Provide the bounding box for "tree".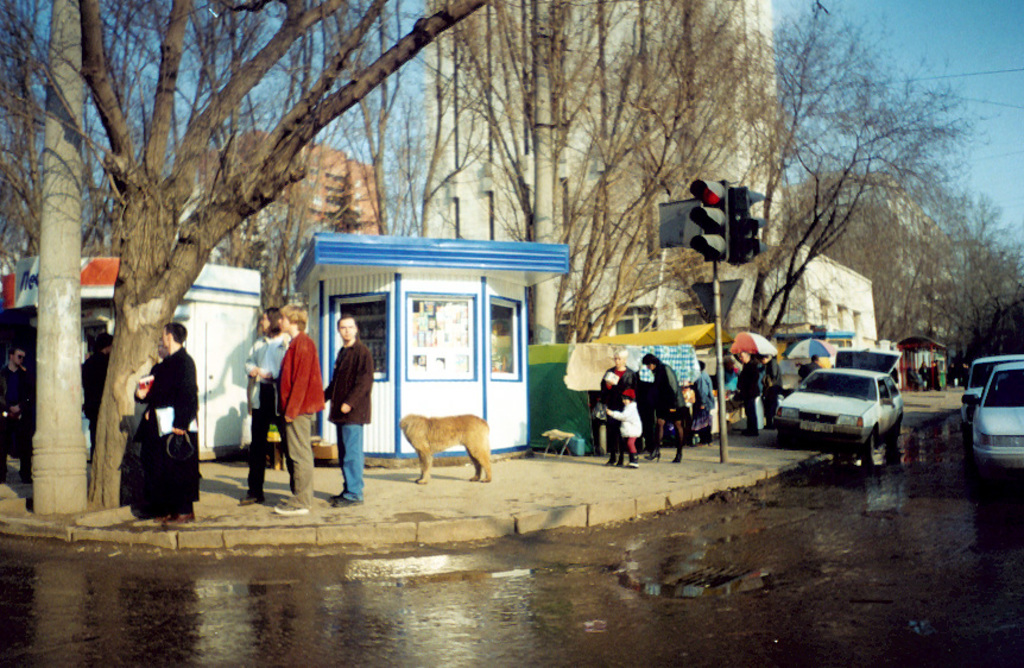
{"x1": 317, "y1": 0, "x2": 403, "y2": 247}.
